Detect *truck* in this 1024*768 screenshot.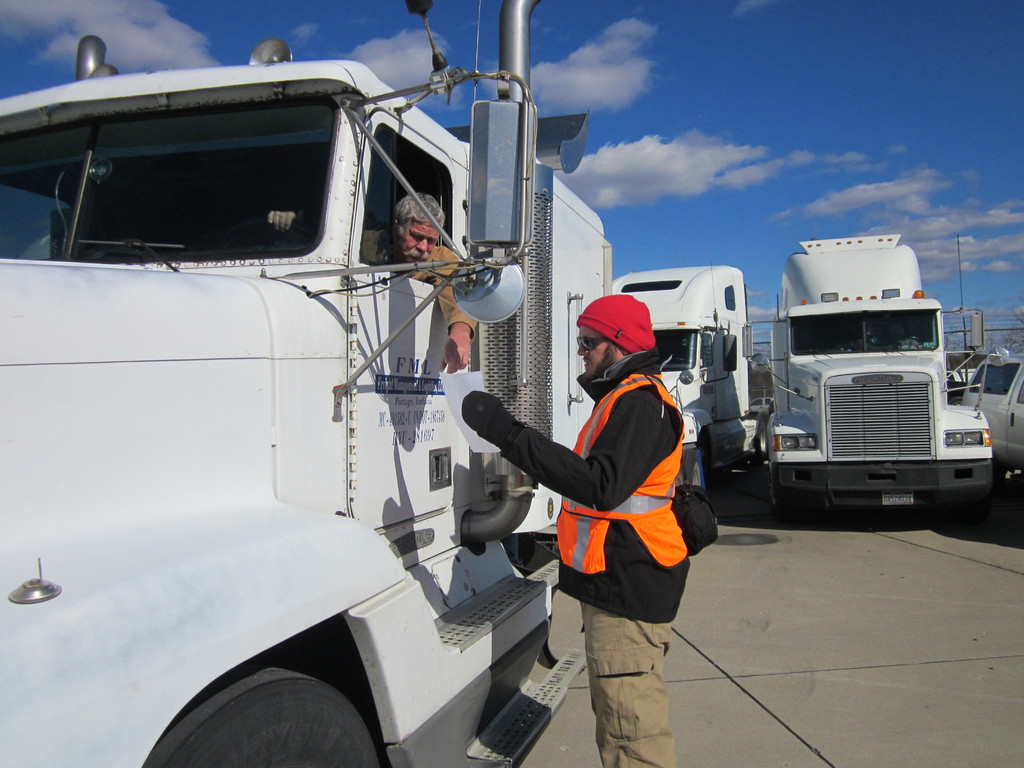
Detection: (618,259,759,506).
